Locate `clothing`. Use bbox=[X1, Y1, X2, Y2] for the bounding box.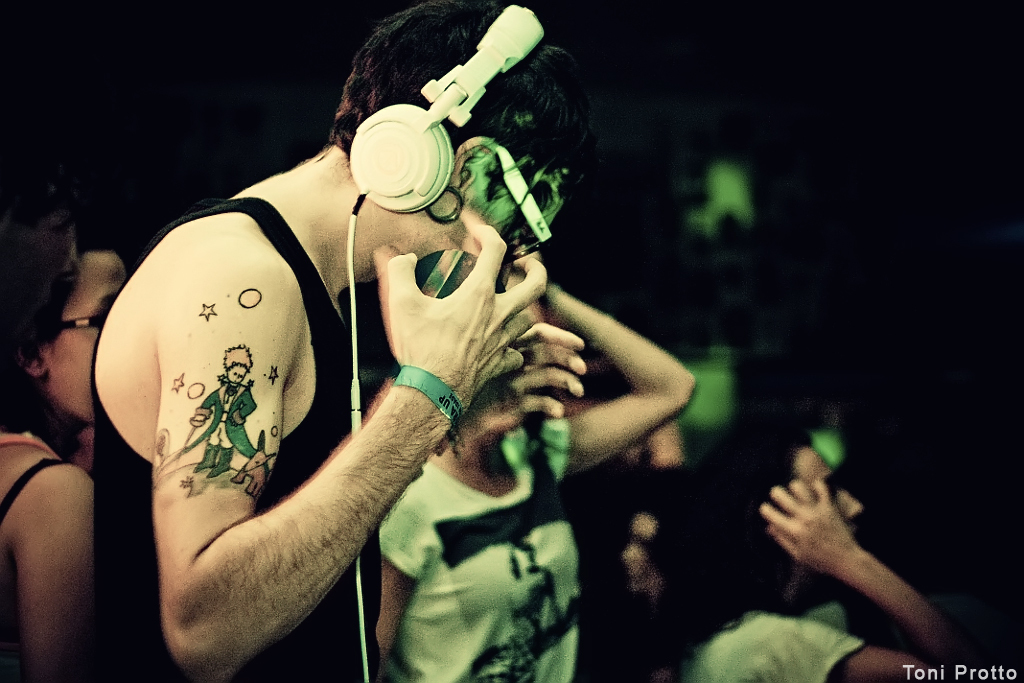
bbox=[371, 413, 588, 682].
